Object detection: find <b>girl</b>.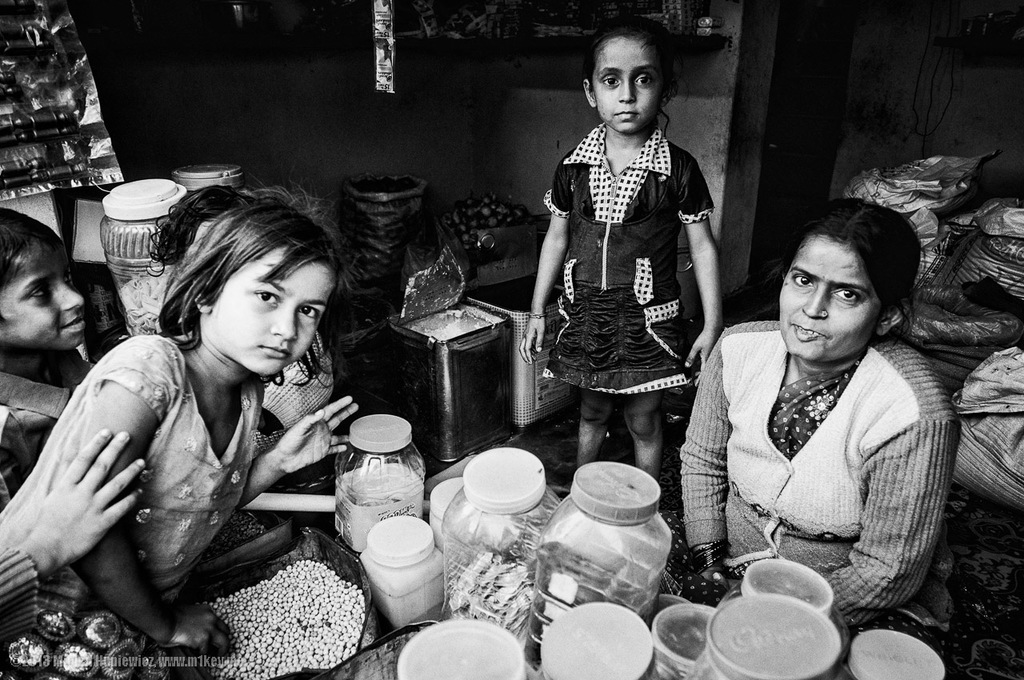
(left=0, top=206, right=94, bottom=495).
